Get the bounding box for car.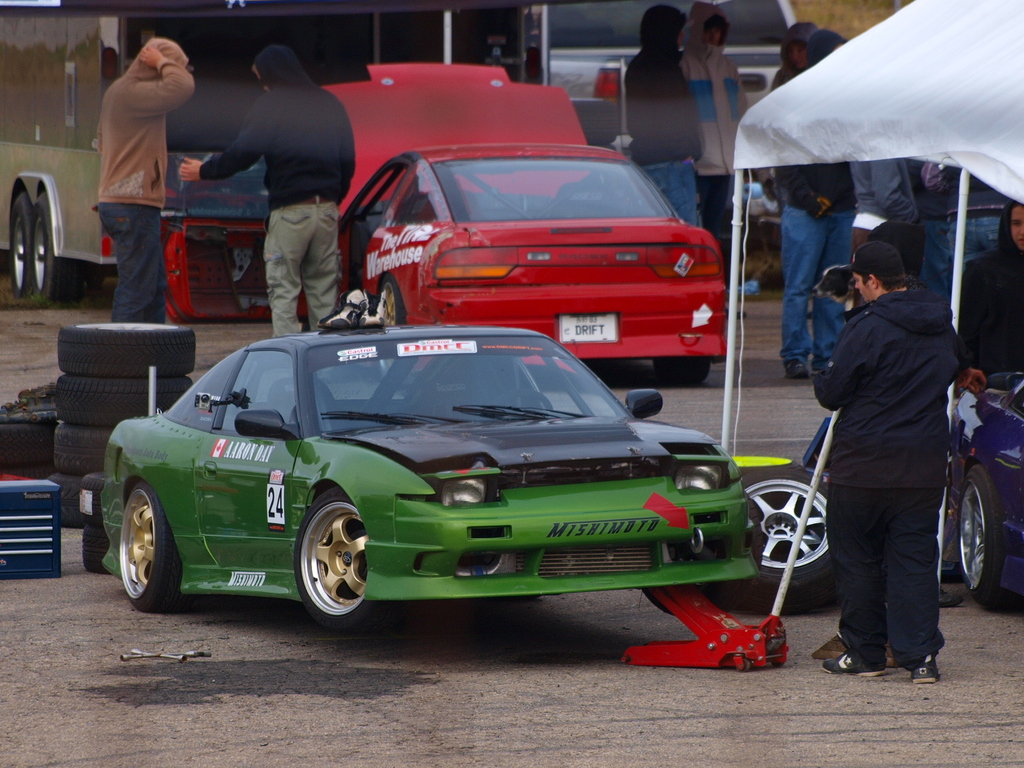
region(90, 313, 778, 647).
